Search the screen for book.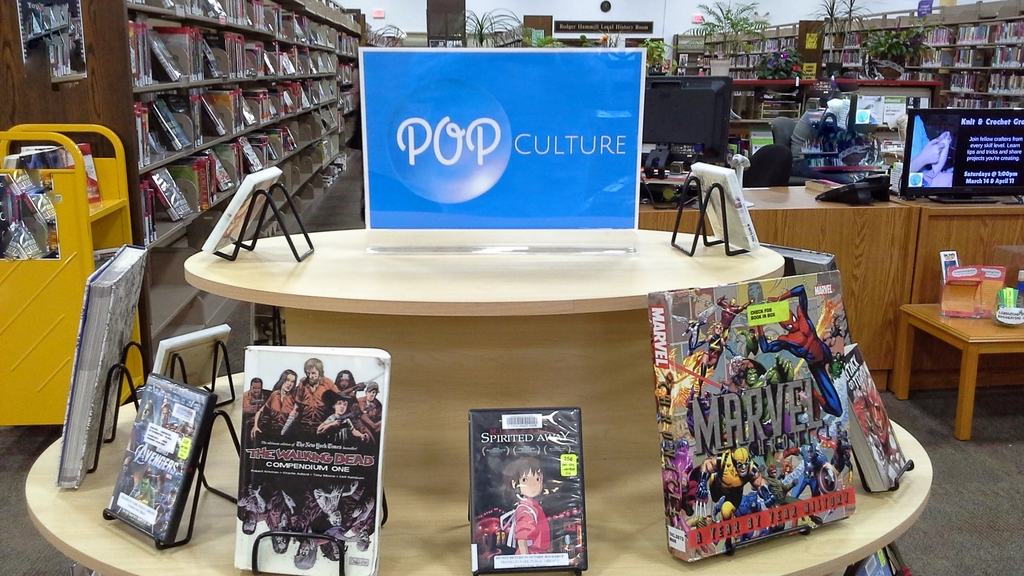
Found at (199,163,283,257).
